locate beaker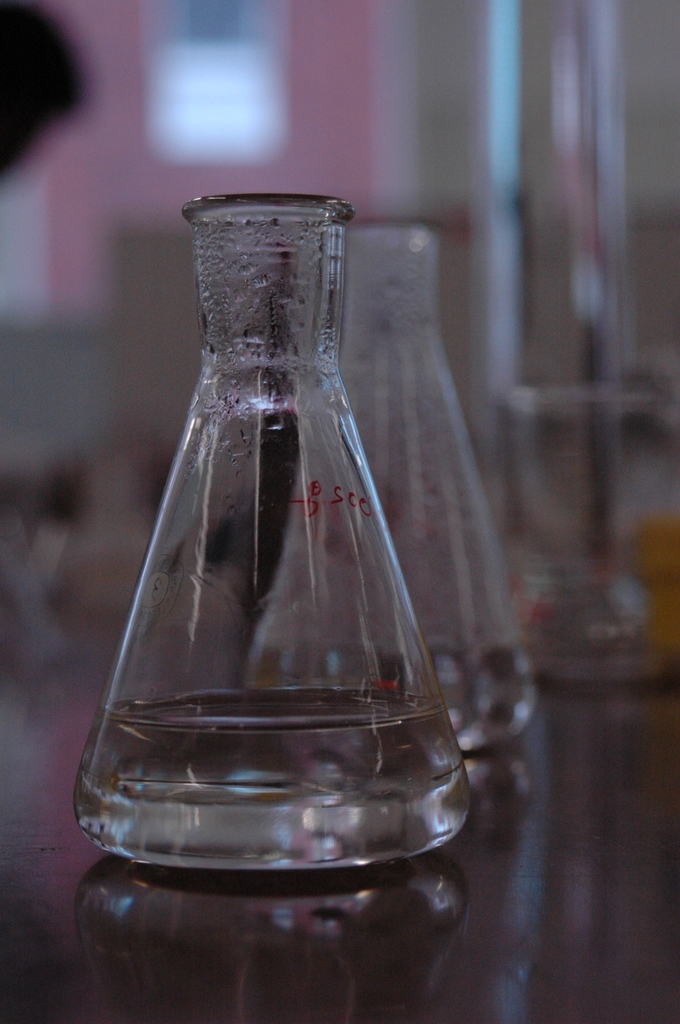
72, 193, 471, 870
